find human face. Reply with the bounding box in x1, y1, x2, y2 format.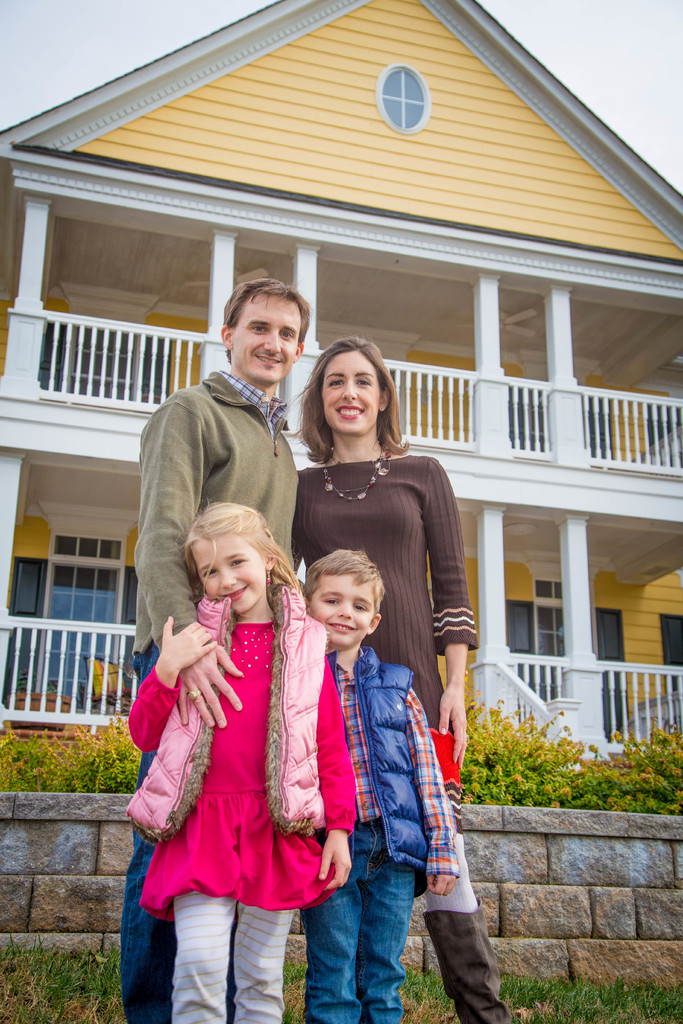
226, 289, 297, 378.
